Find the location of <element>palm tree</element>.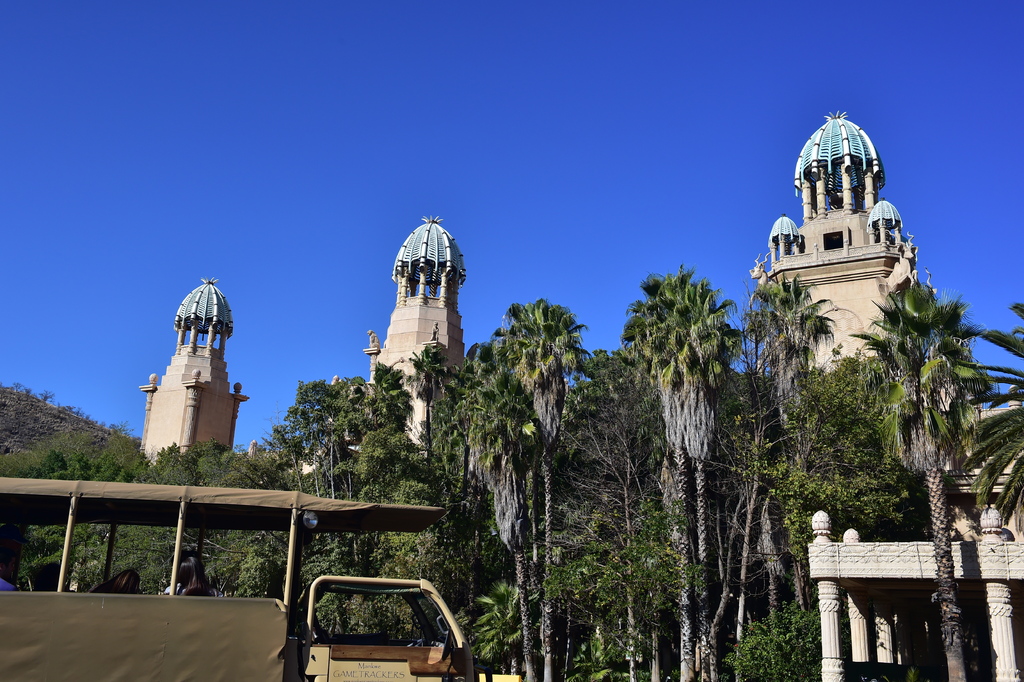
Location: 848/286/988/681.
